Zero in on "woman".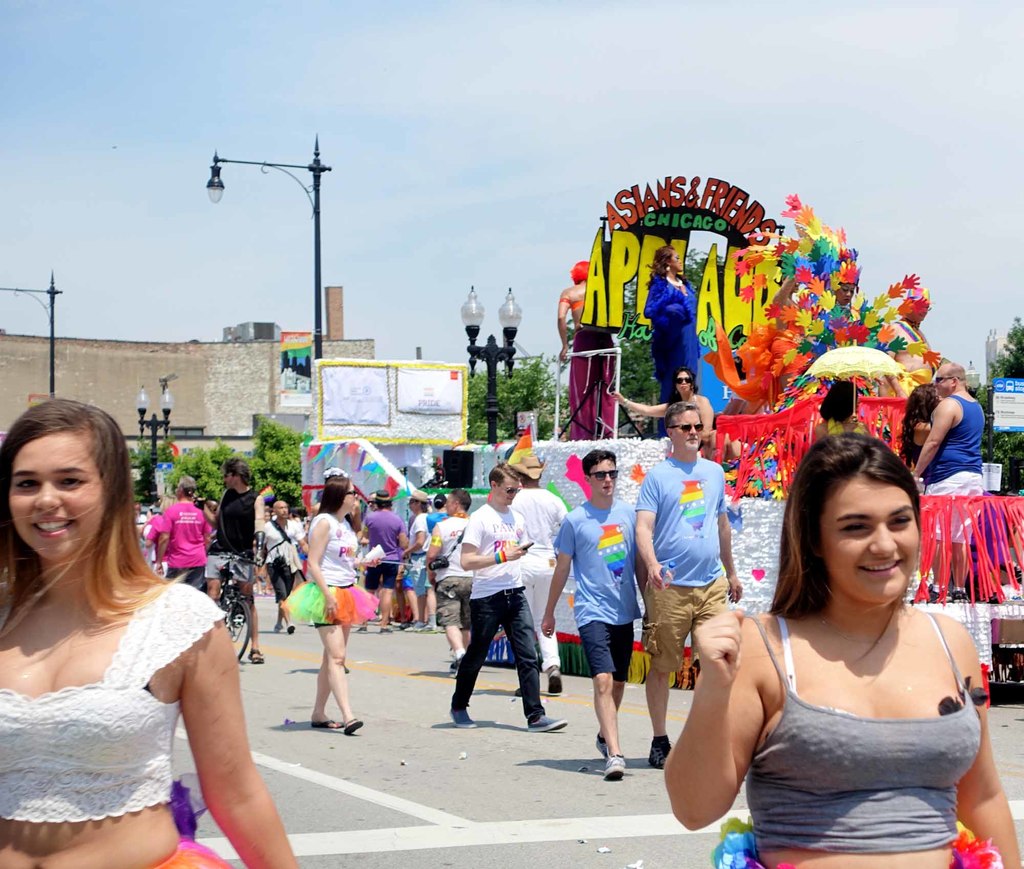
Zeroed in: rect(900, 382, 936, 475).
